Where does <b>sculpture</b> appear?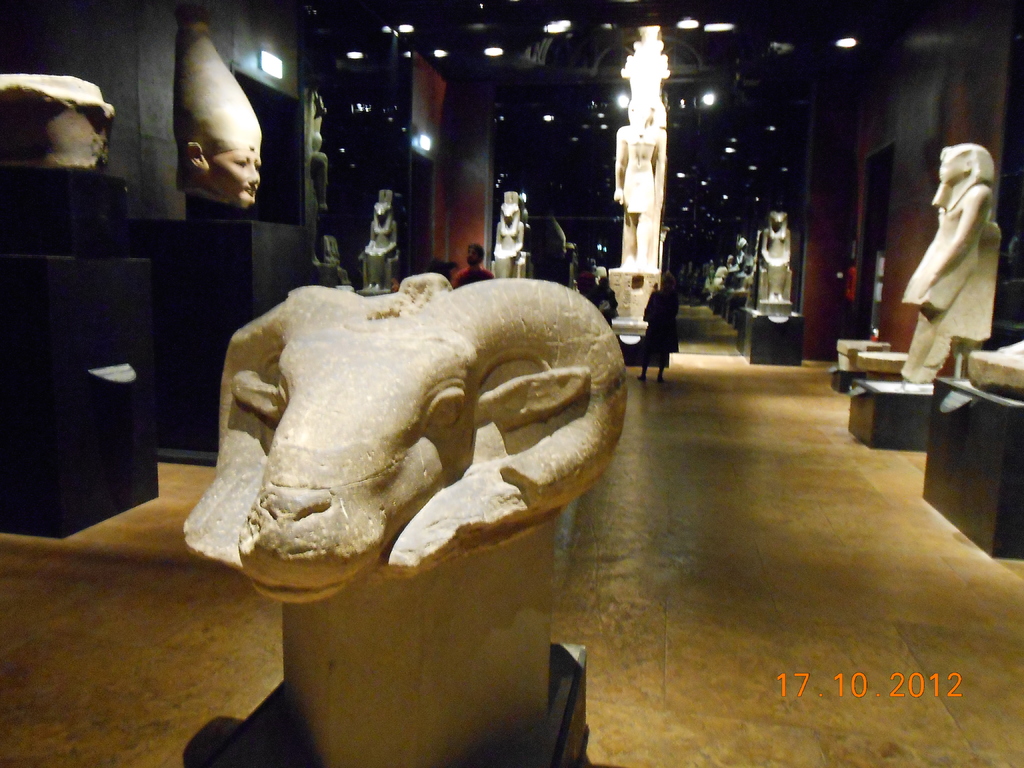
Appears at x1=355, y1=189, x2=401, y2=298.
